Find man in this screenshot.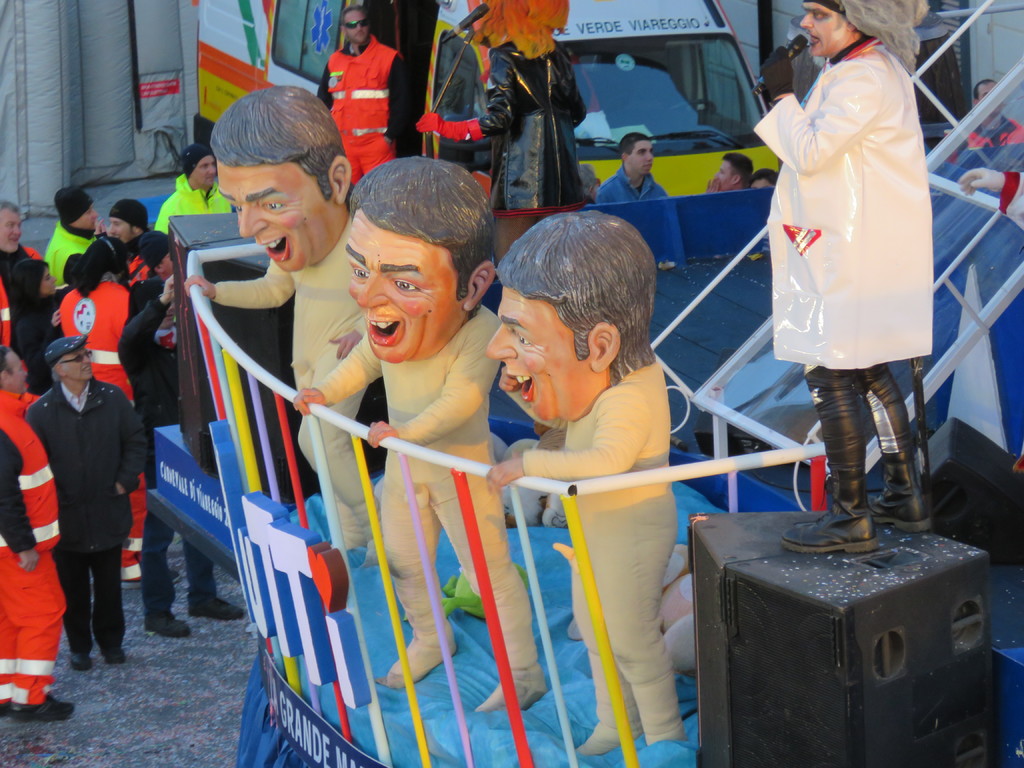
The bounding box for man is [42, 188, 117, 288].
